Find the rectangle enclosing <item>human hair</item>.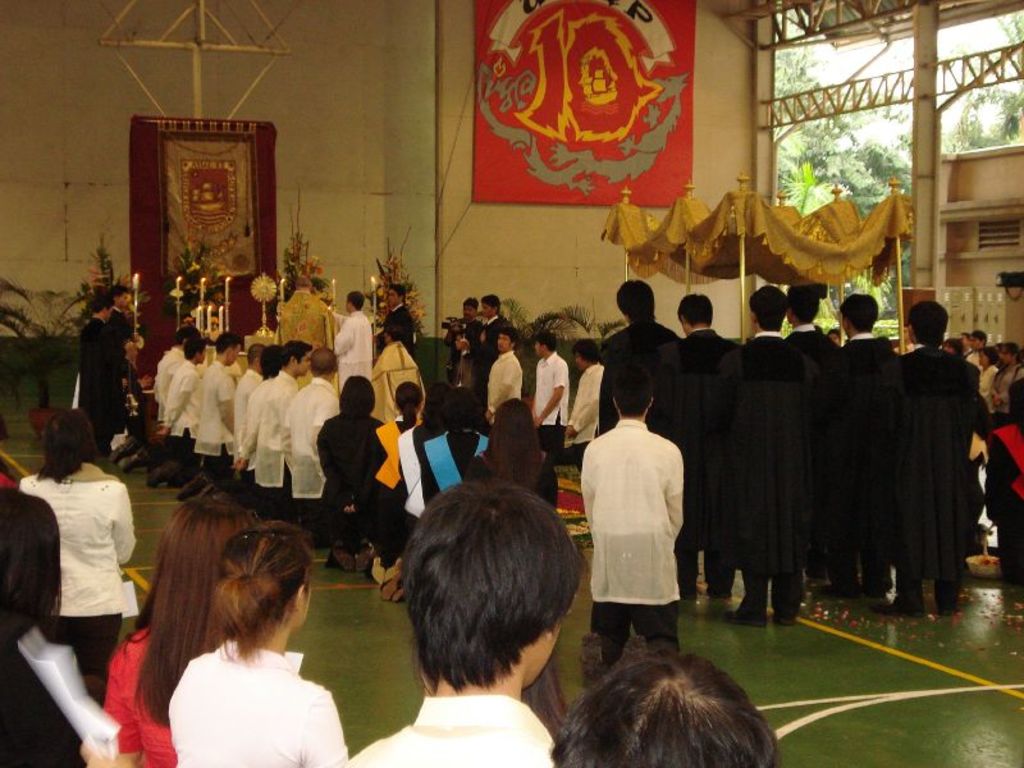
rect(279, 337, 308, 369).
